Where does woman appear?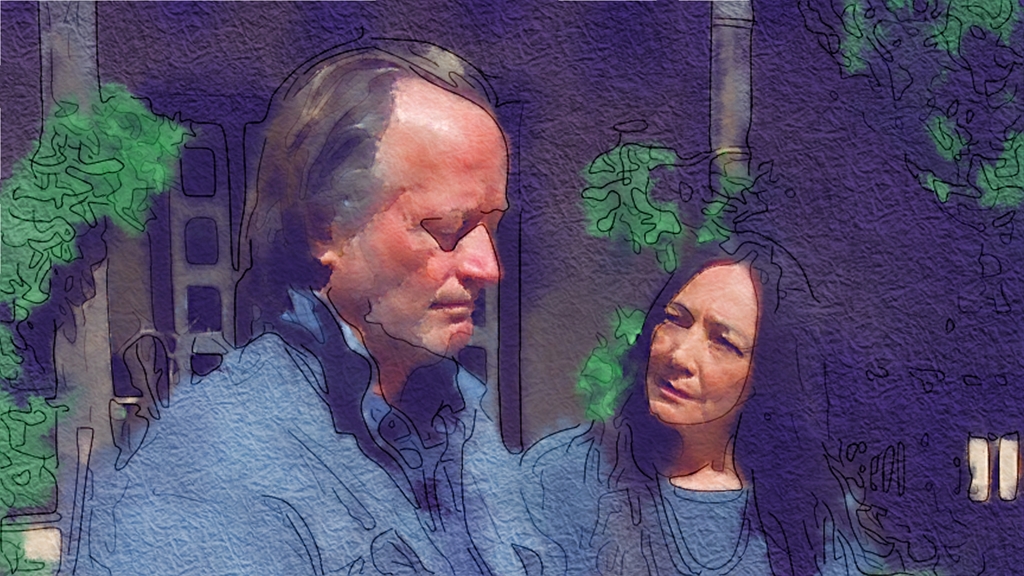
Appears at {"x1": 520, "y1": 243, "x2": 887, "y2": 575}.
